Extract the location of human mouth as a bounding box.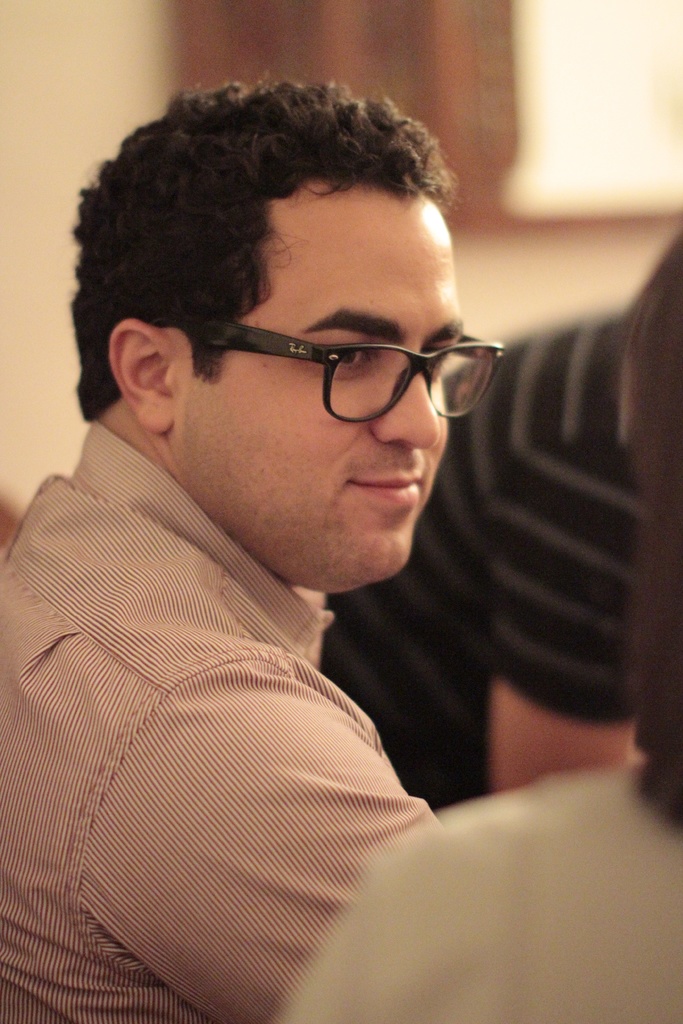
(347, 476, 424, 502).
